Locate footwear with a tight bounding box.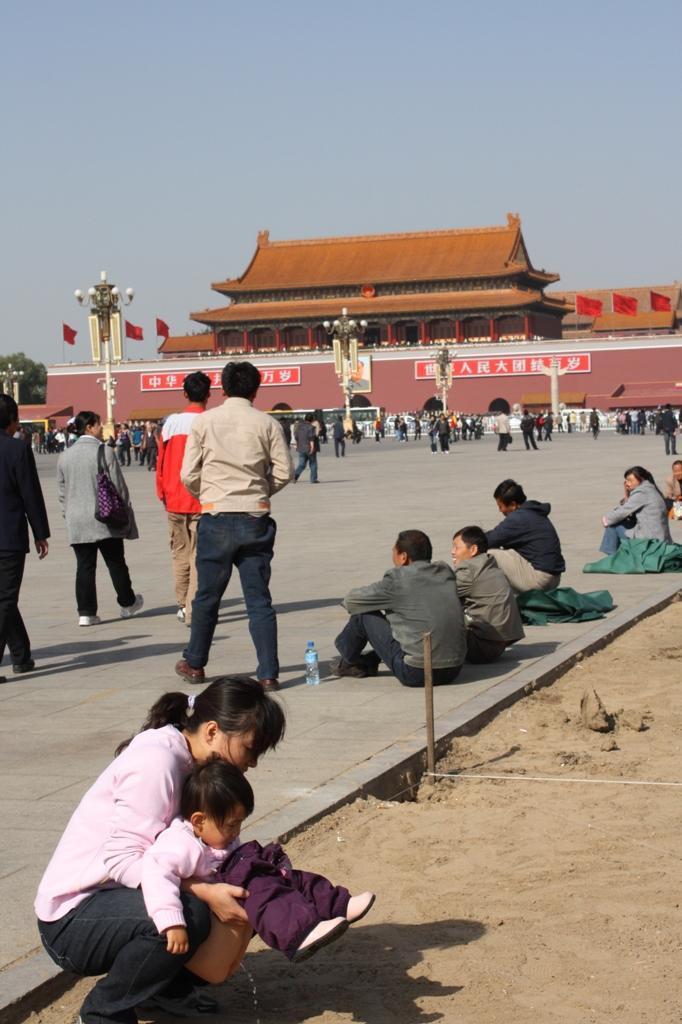
bbox=(77, 614, 102, 625).
